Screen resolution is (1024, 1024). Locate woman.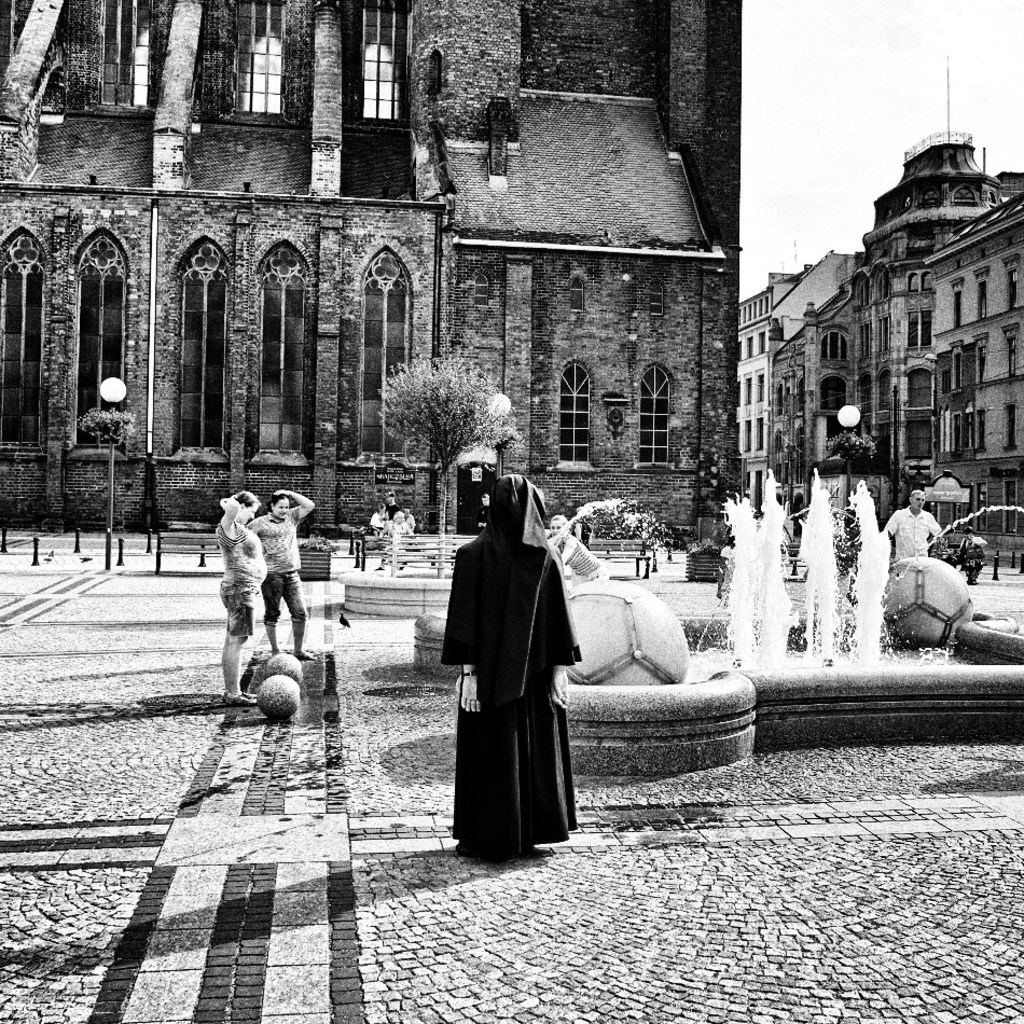
bbox(435, 426, 585, 862).
